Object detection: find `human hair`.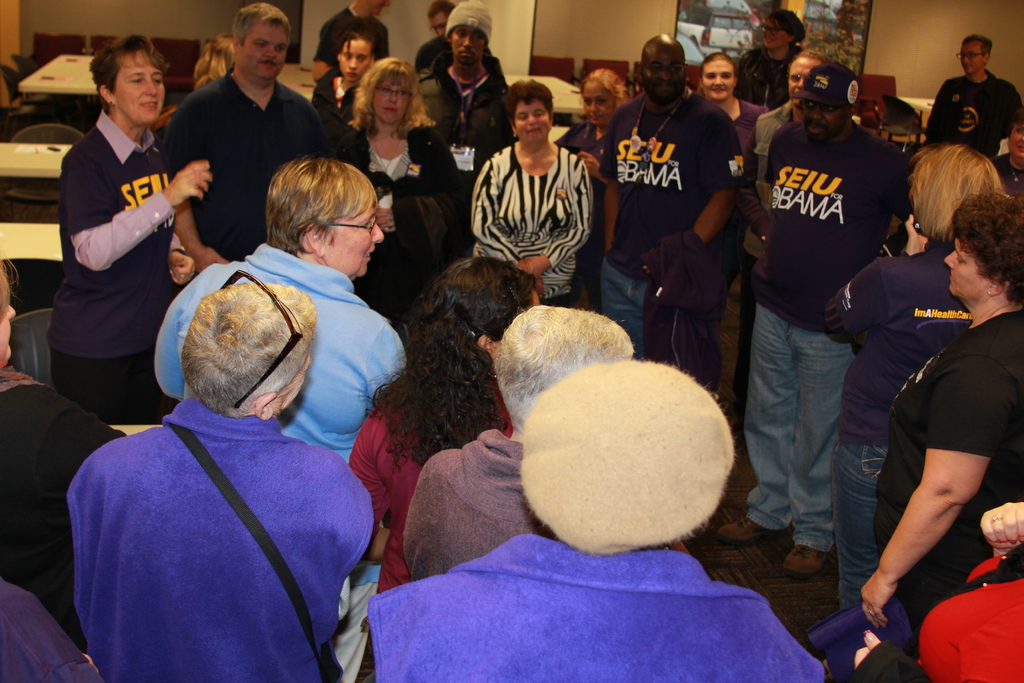
crop(348, 48, 436, 142).
